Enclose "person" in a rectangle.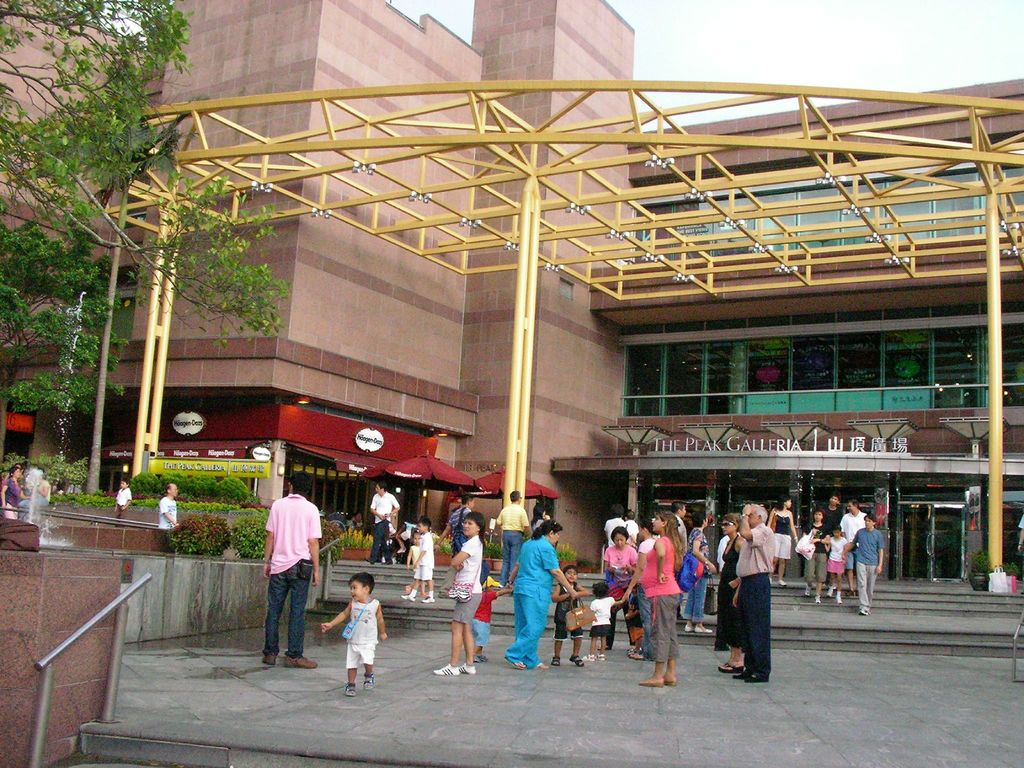
846 511 884 612.
